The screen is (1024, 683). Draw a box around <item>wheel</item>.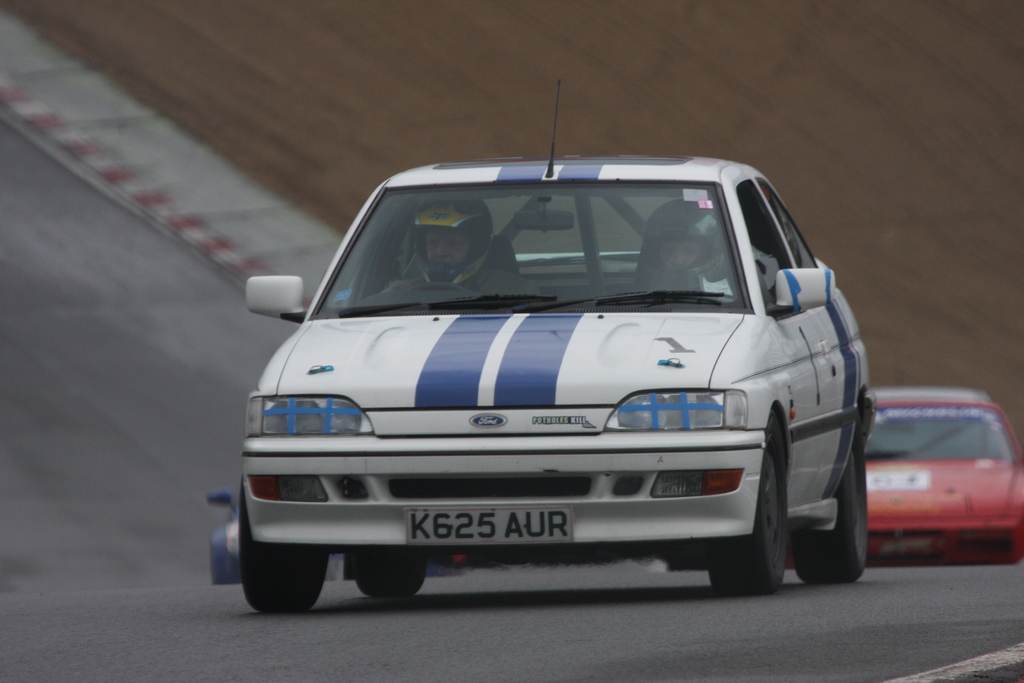
{"left": 808, "top": 424, "right": 867, "bottom": 588}.
